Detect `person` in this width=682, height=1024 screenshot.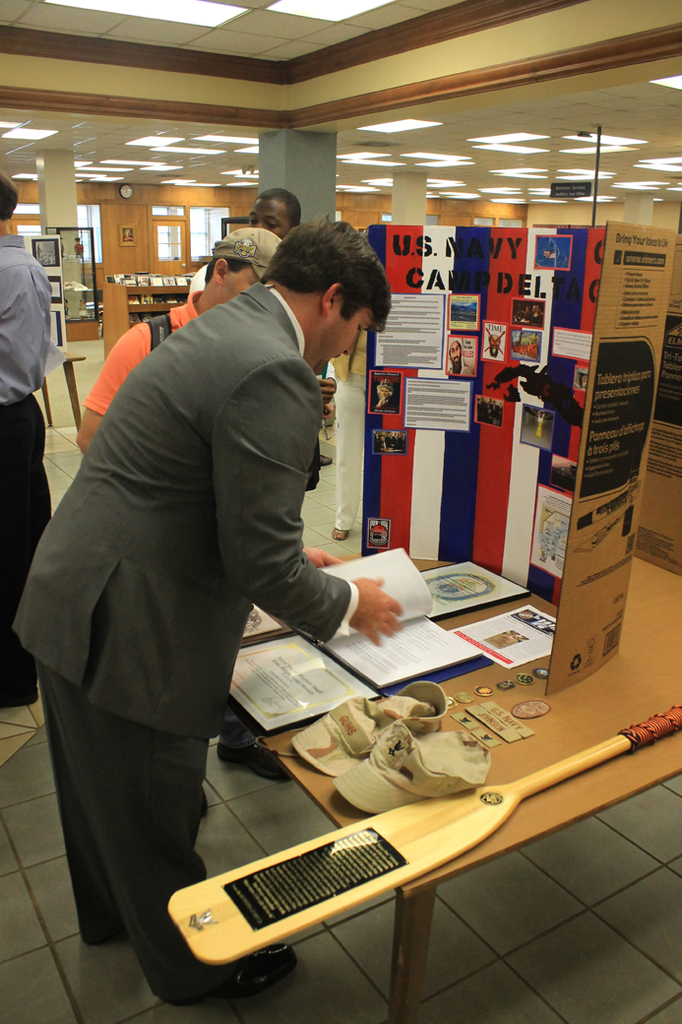
Detection: bbox=[331, 335, 369, 543].
